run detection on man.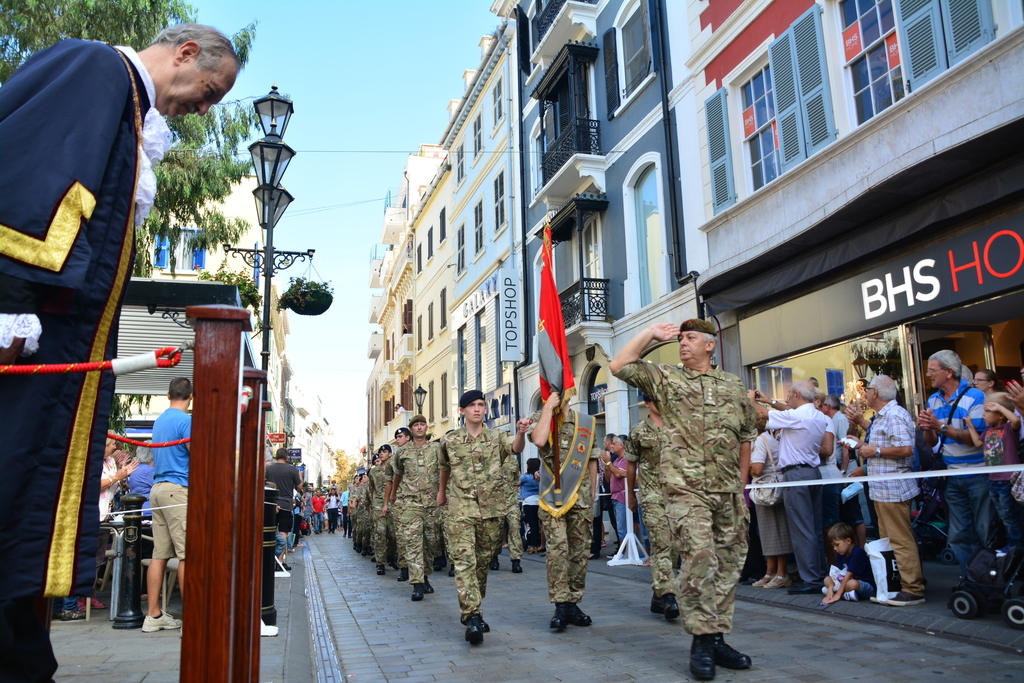
Result: 147:375:195:634.
